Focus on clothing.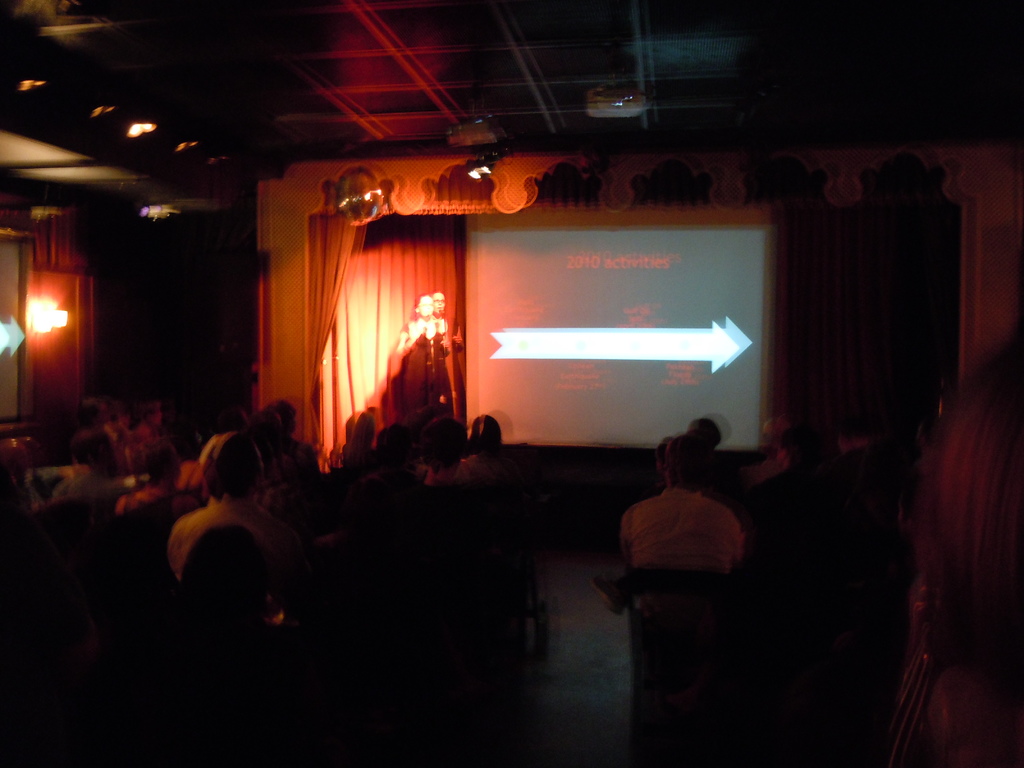
Focused at 274 436 342 499.
